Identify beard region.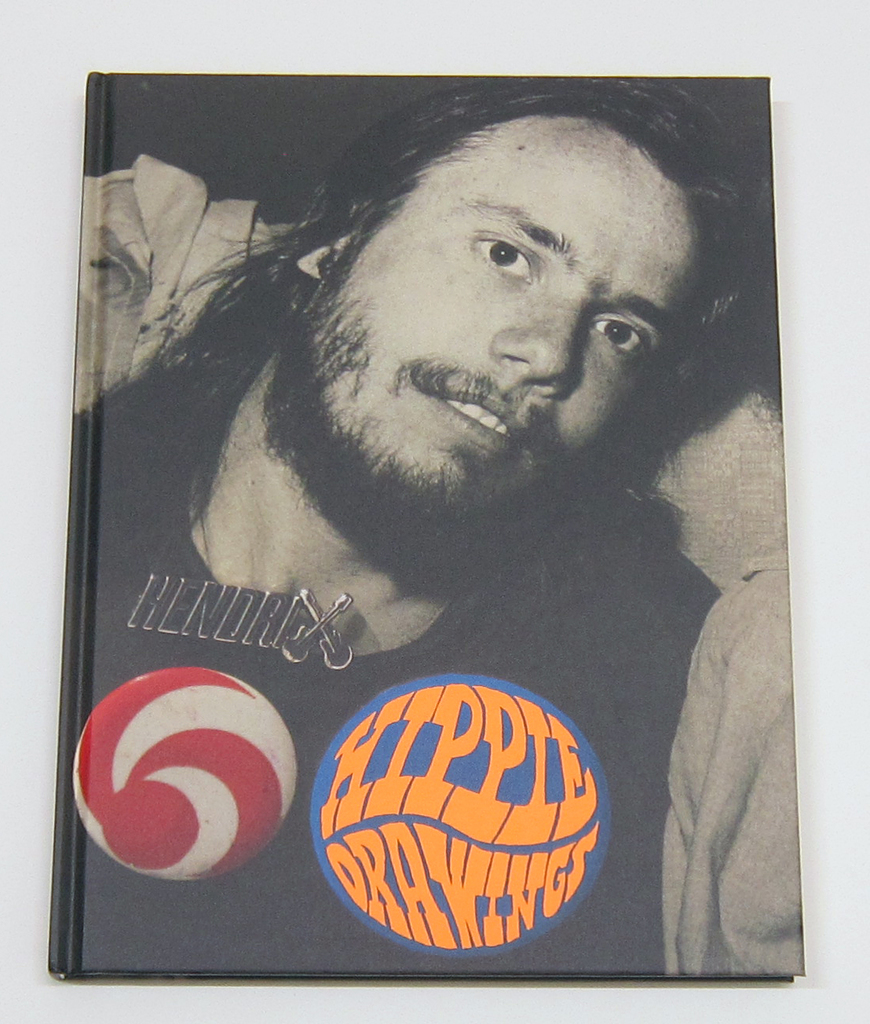
Region: x1=261, y1=247, x2=654, y2=605.
